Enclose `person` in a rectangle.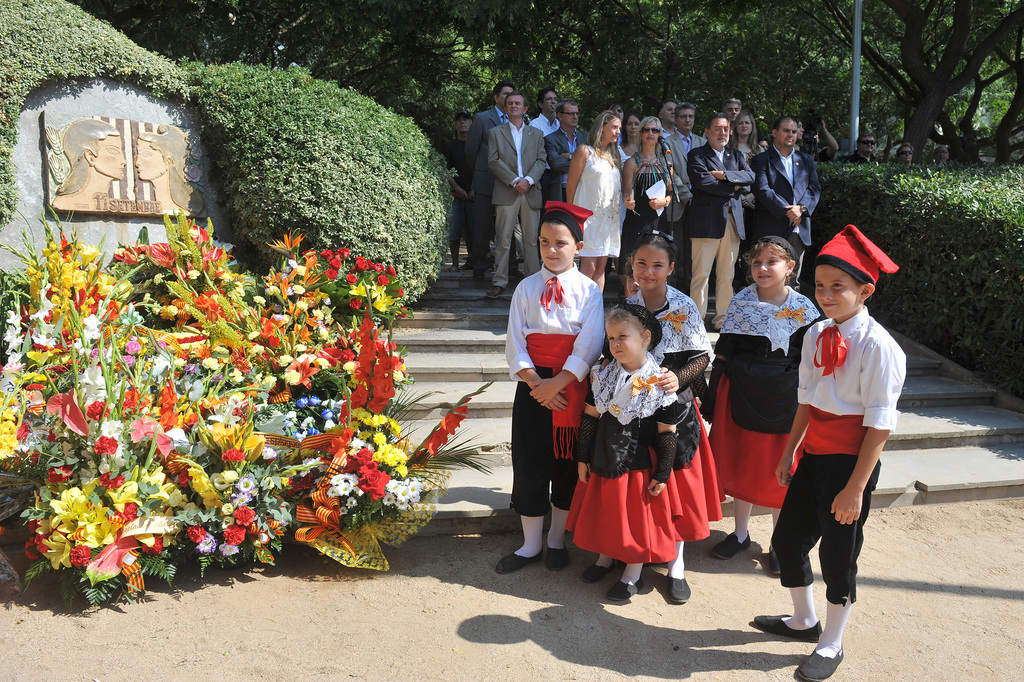
x1=782 y1=219 x2=904 y2=669.
